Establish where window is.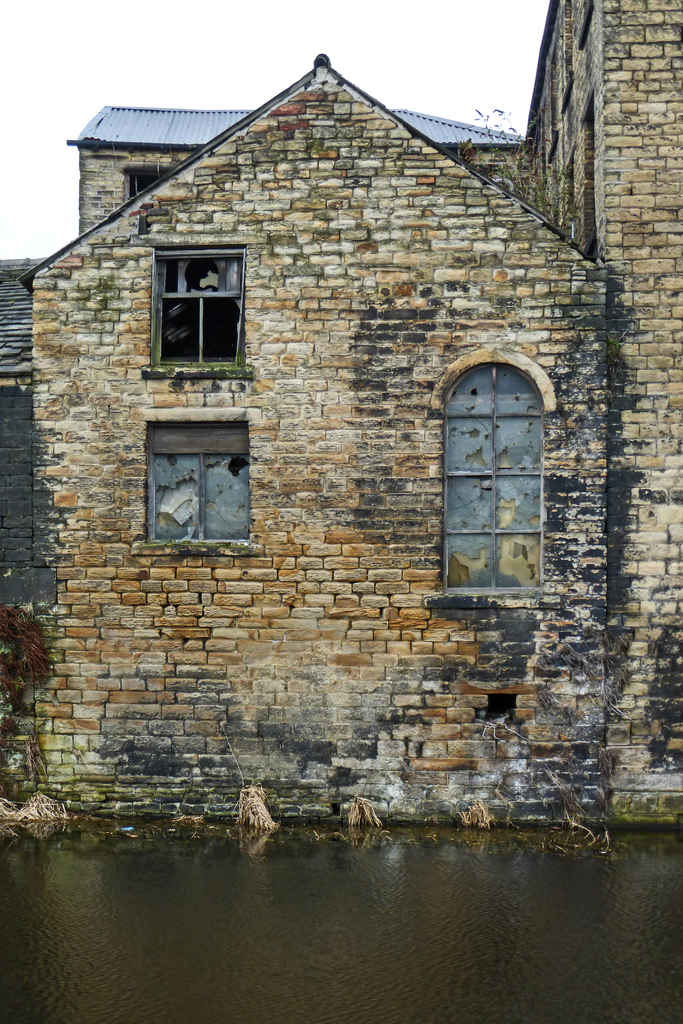
Established at [146,424,260,550].
